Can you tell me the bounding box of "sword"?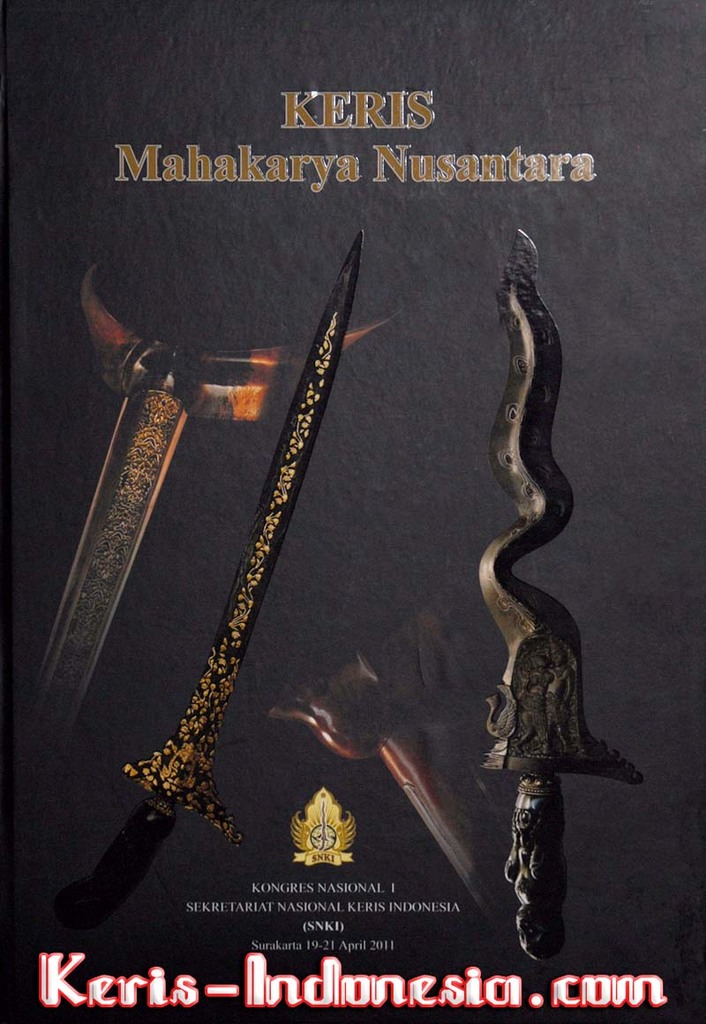
{"x1": 49, "y1": 229, "x2": 365, "y2": 936}.
